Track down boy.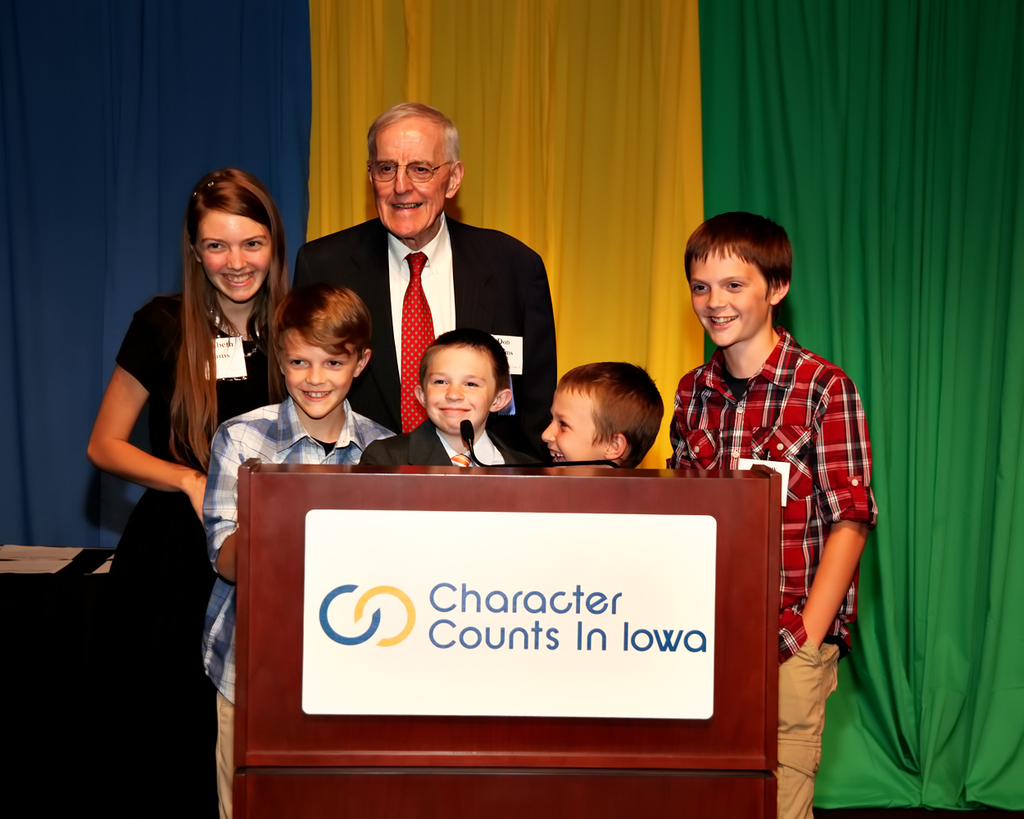
Tracked to [351,332,549,466].
